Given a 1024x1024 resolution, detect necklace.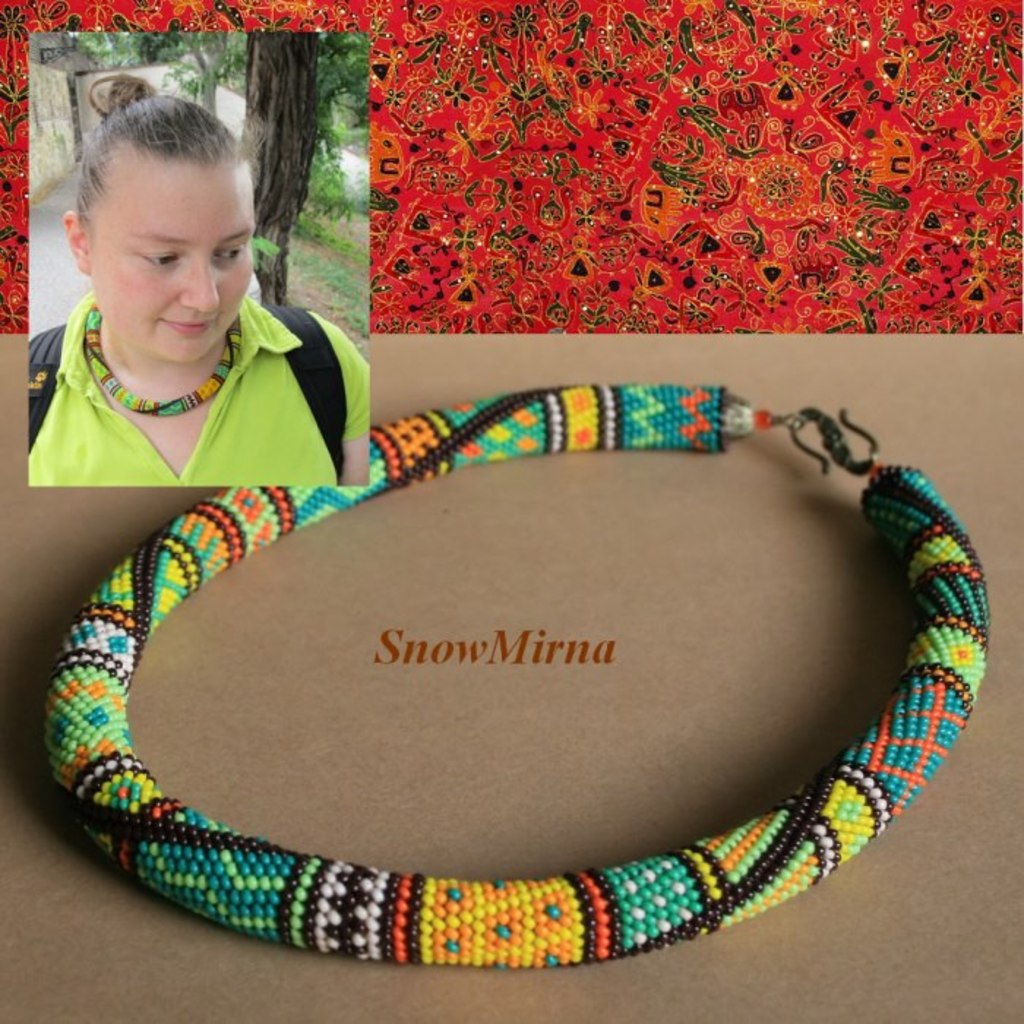
x1=48, y1=383, x2=992, y2=961.
